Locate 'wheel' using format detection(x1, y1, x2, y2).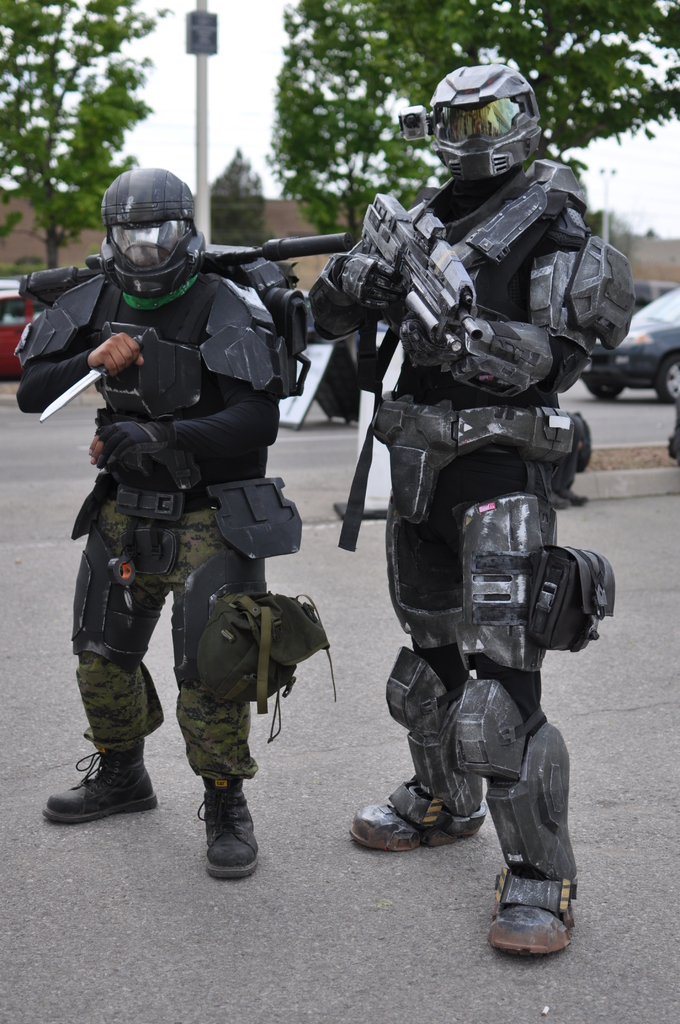
detection(587, 383, 622, 399).
